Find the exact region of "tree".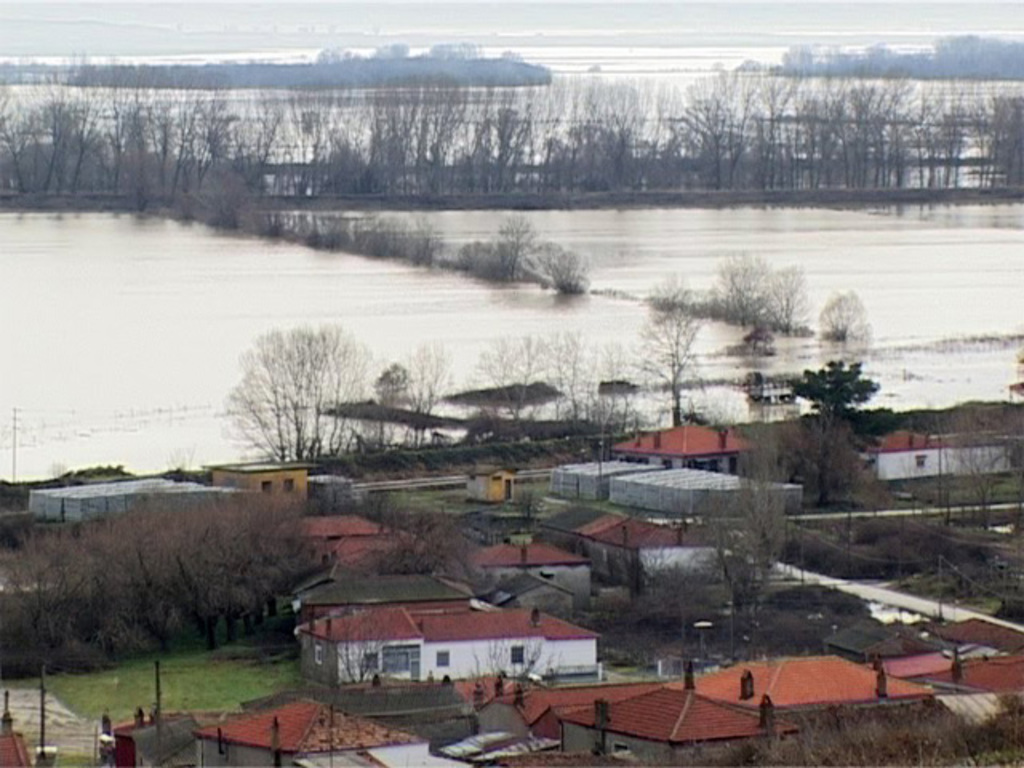
Exact region: bbox=[213, 317, 378, 458].
